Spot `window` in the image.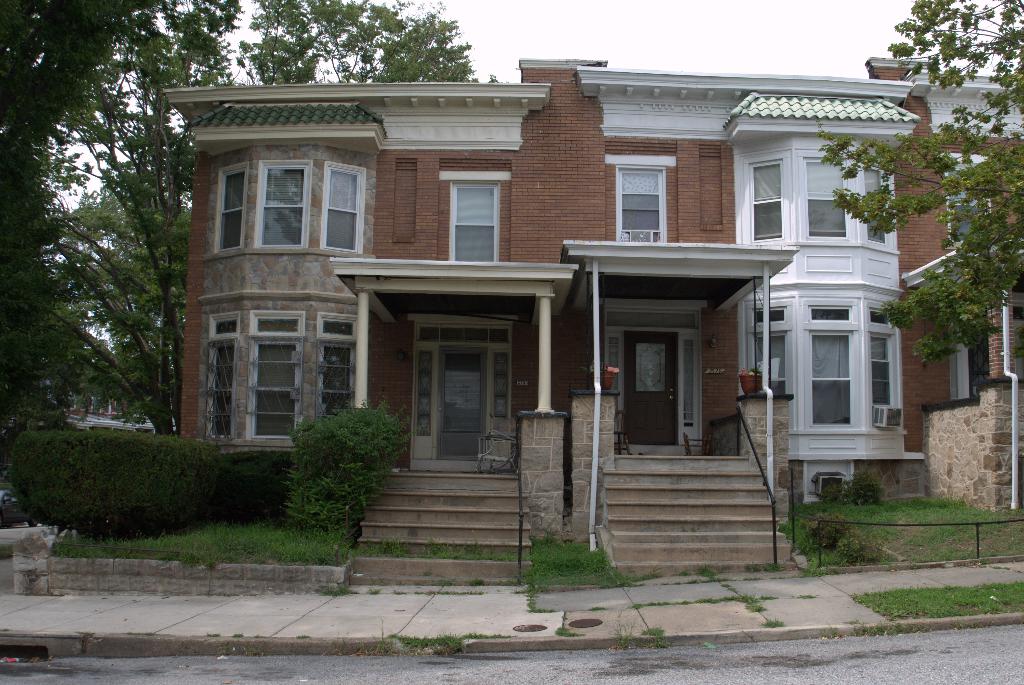
`window` found at [left=240, top=310, right=304, bottom=443].
